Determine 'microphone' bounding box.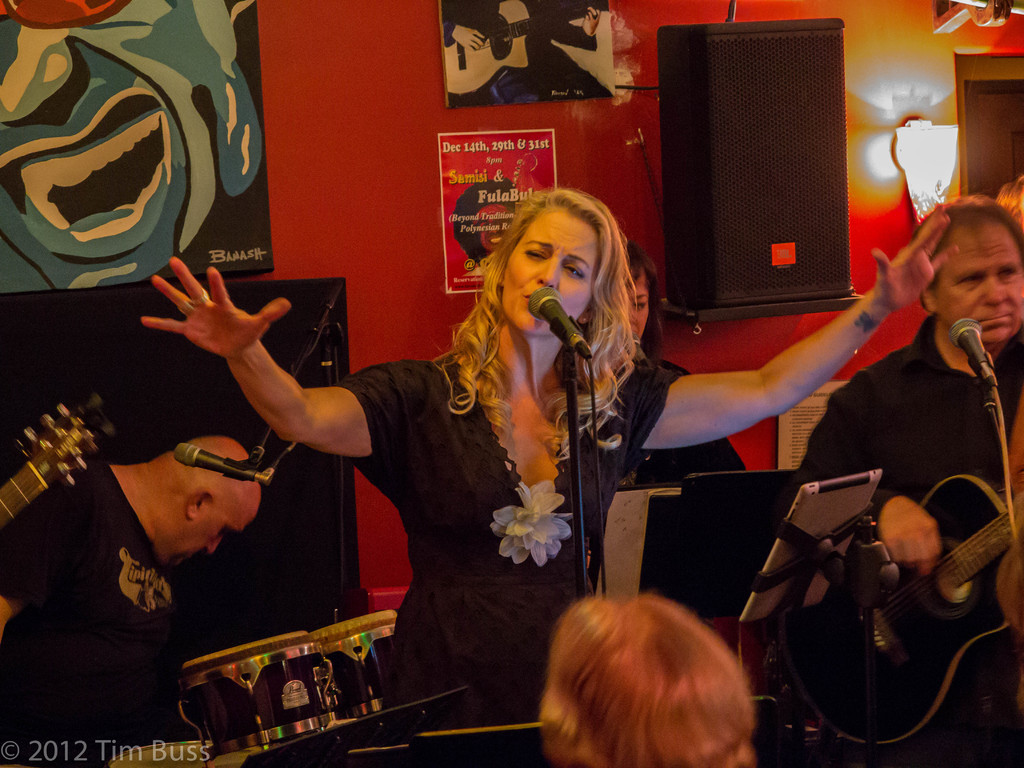
Determined: box(948, 319, 1000, 392).
